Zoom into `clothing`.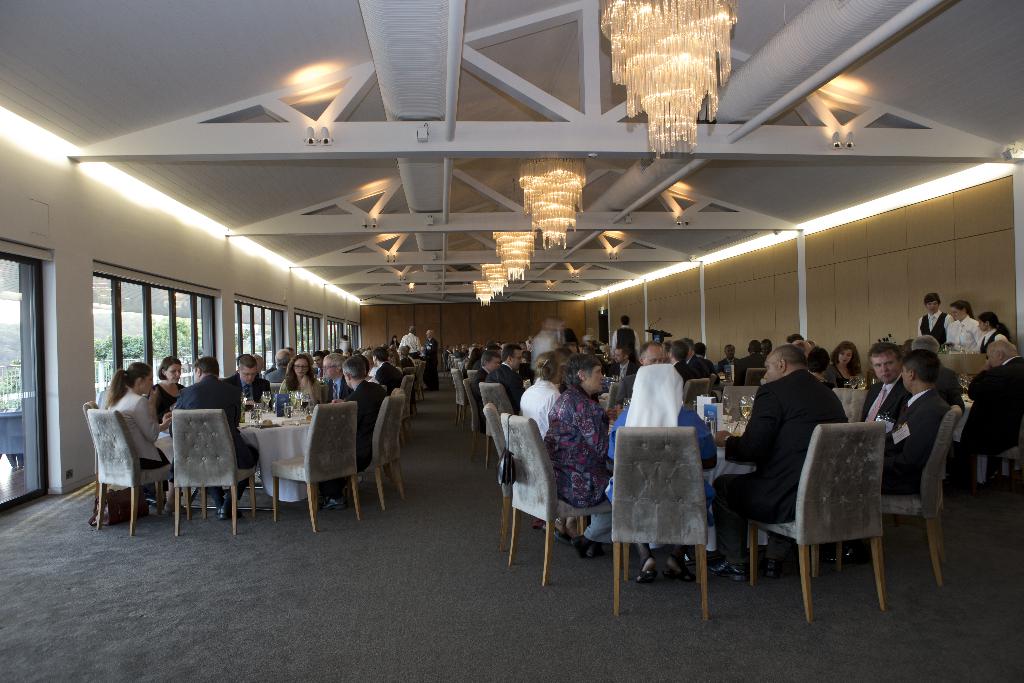
Zoom target: {"x1": 326, "y1": 378, "x2": 386, "y2": 497}.
